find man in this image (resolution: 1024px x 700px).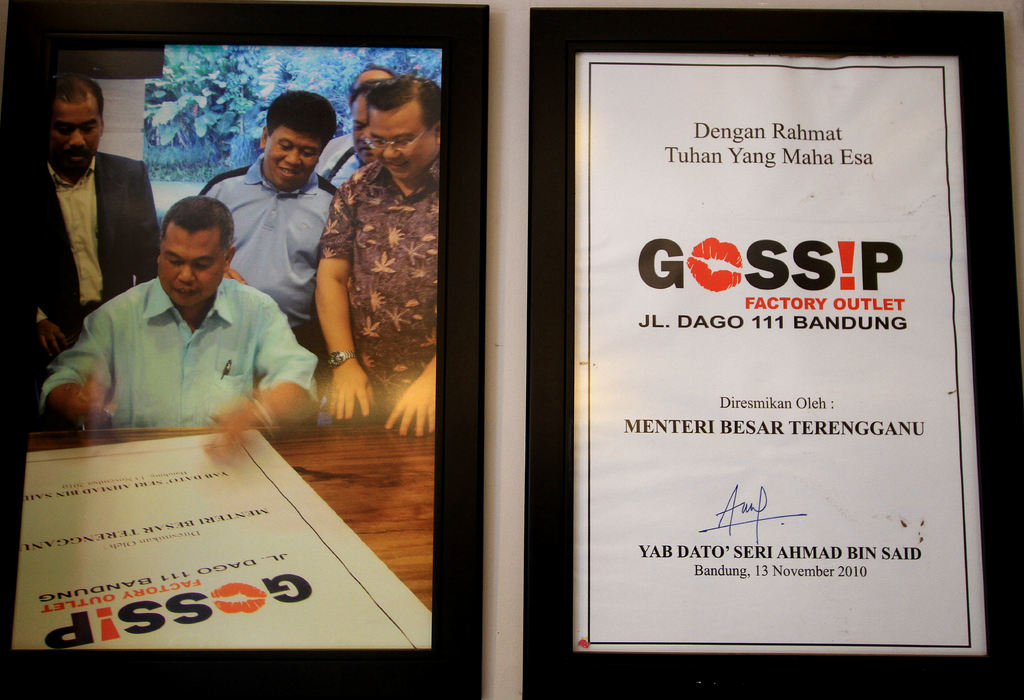
BBox(363, 65, 392, 80).
